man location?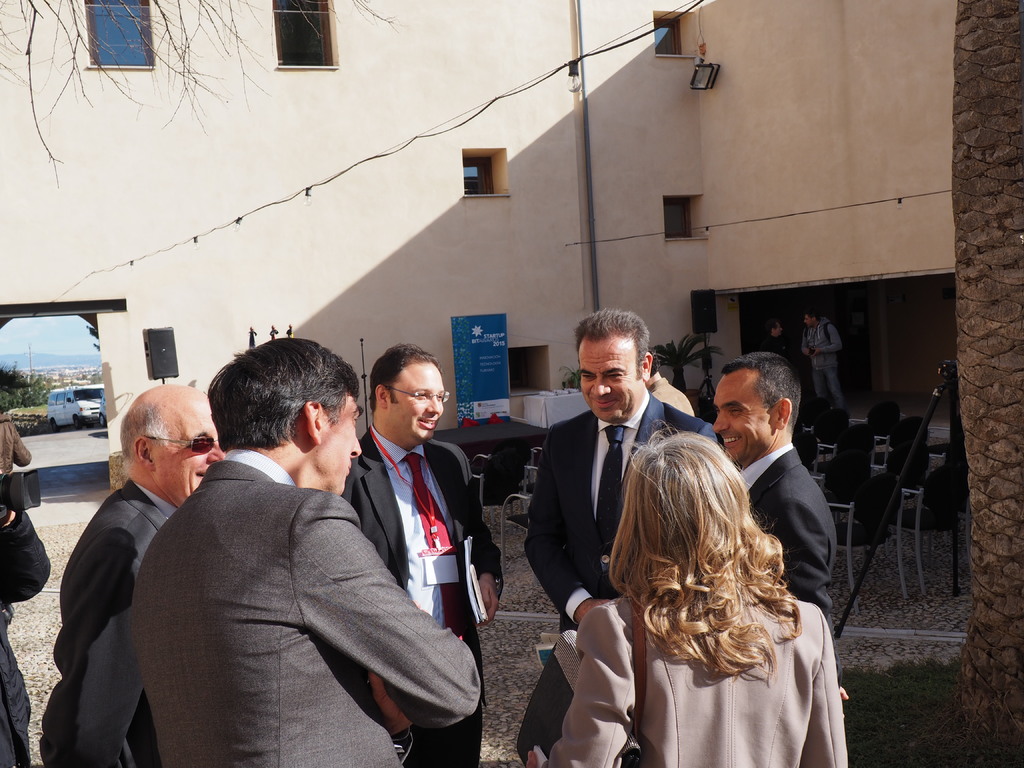
<bbox>36, 378, 227, 767</bbox>
